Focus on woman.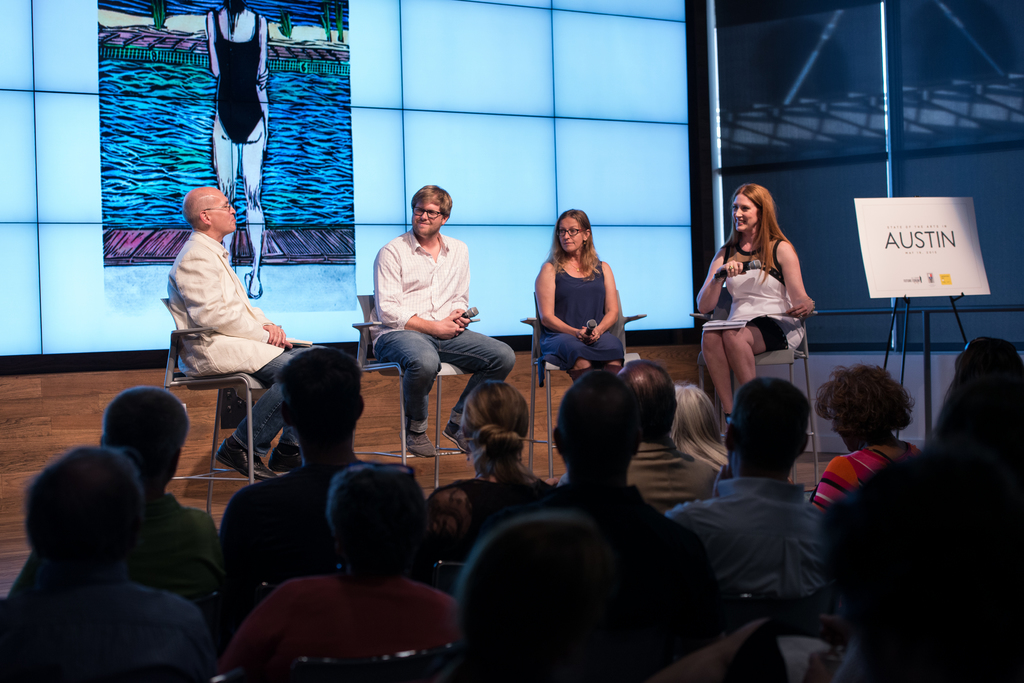
Focused at [804,364,929,515].
